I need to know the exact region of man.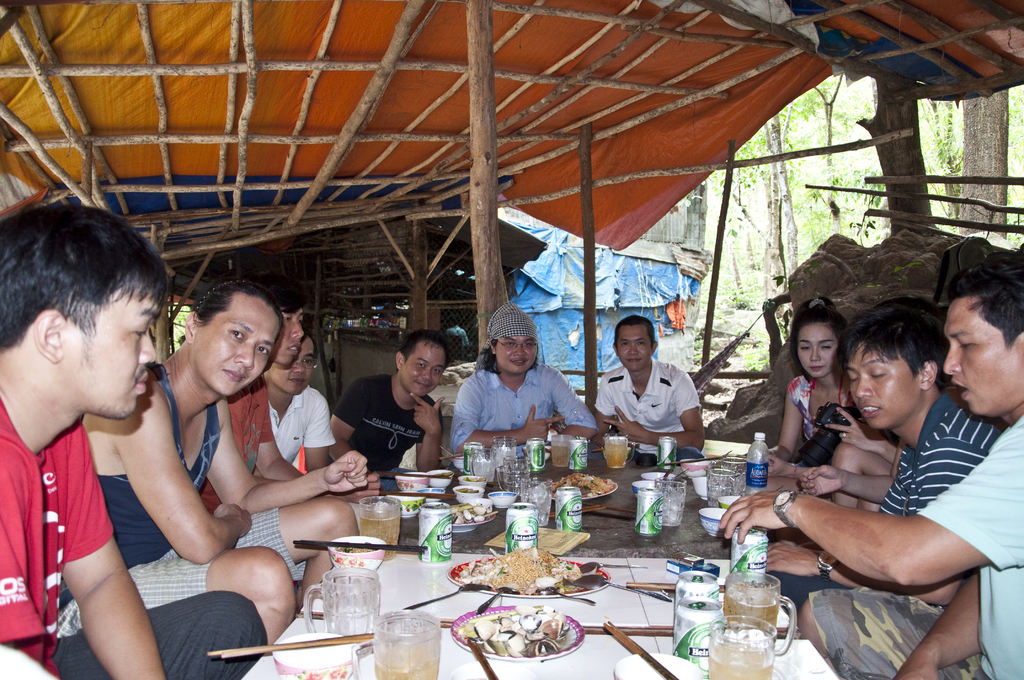
Region: bbox=[200, 275, 385, 501].
